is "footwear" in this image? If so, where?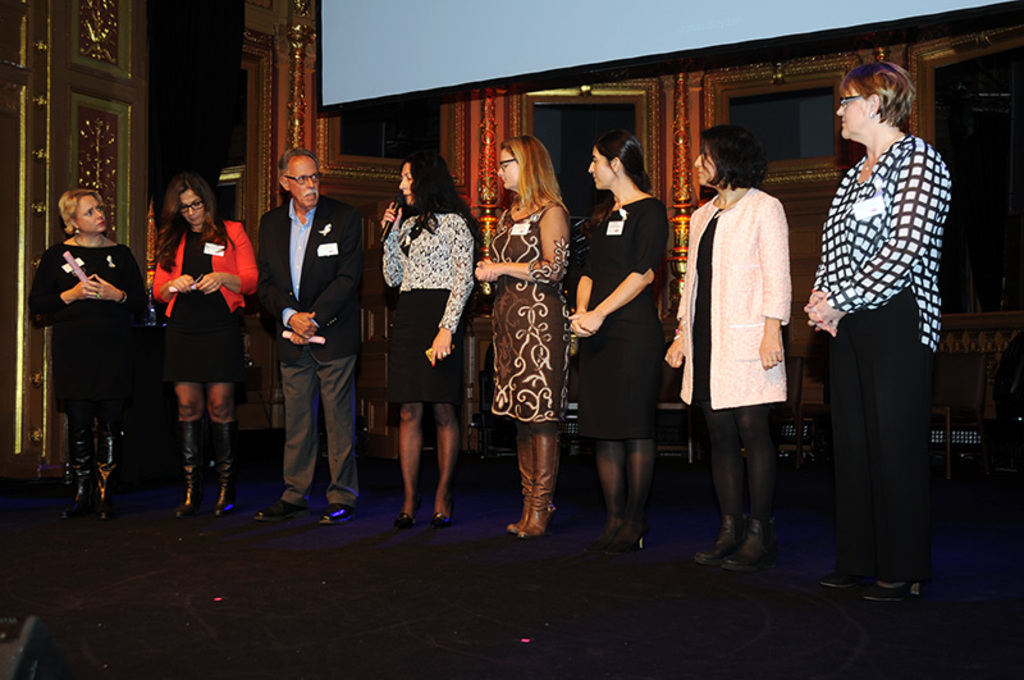
Yes, at 588 533 612 553.
